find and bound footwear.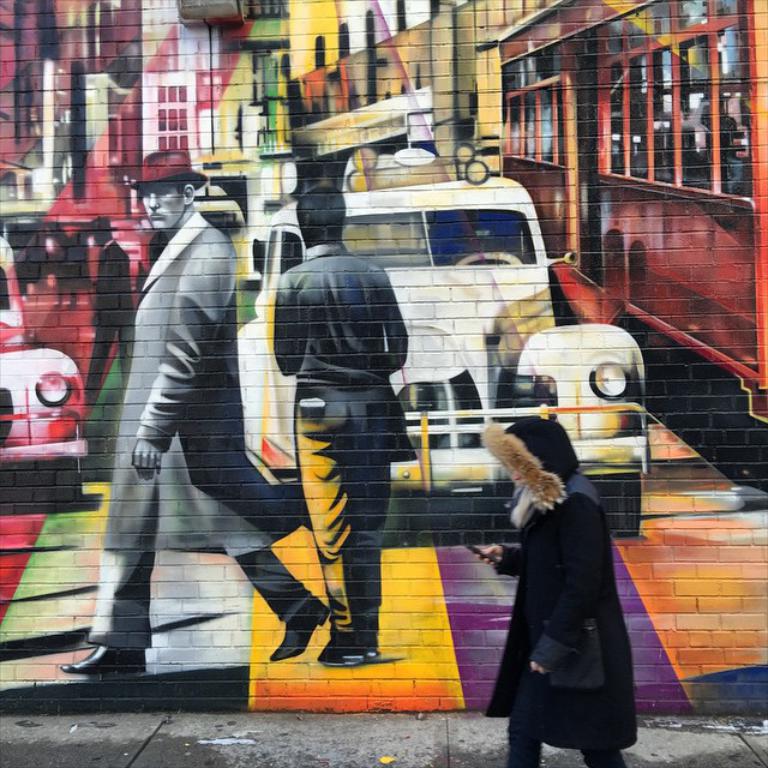
Bound: box(271, 598, 332, 658).
